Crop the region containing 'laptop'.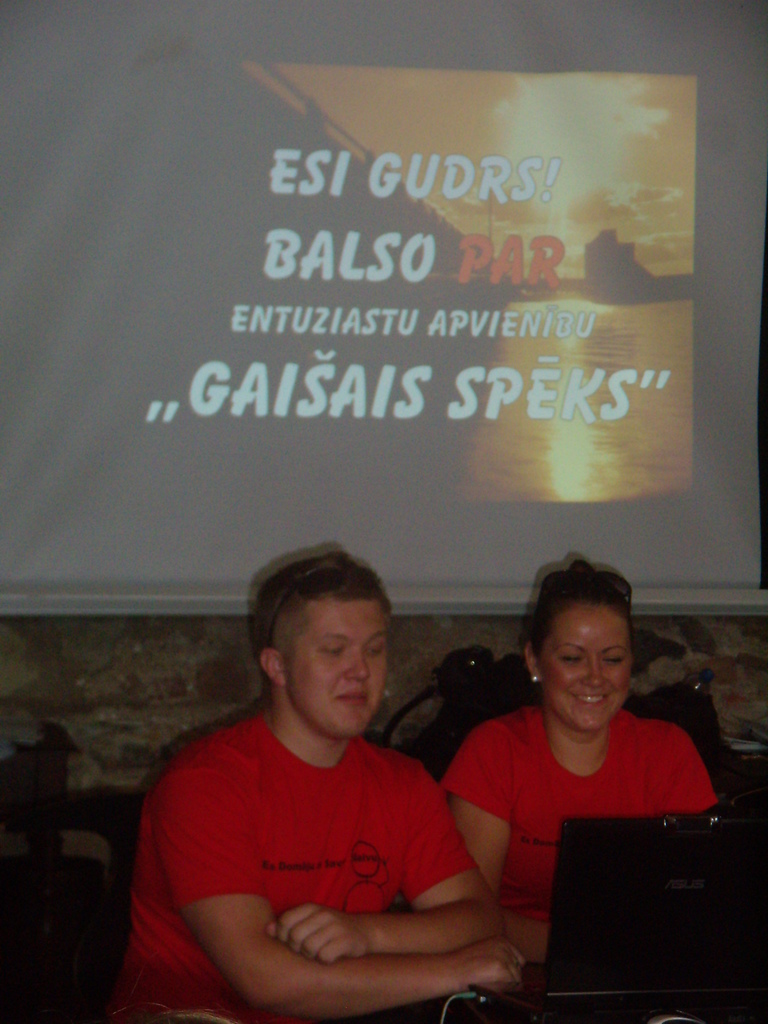
Crop region: (left=511, top=804, right=767, bottom=991).
